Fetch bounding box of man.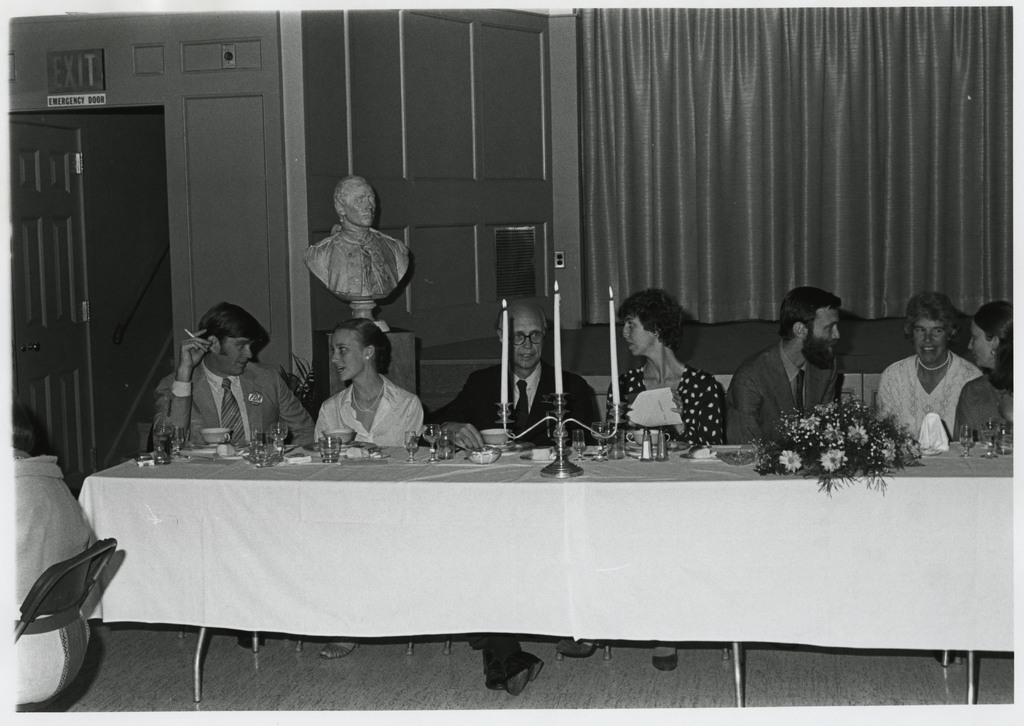
Bbox: (left=741, top=285, right=874, bottom=455).
